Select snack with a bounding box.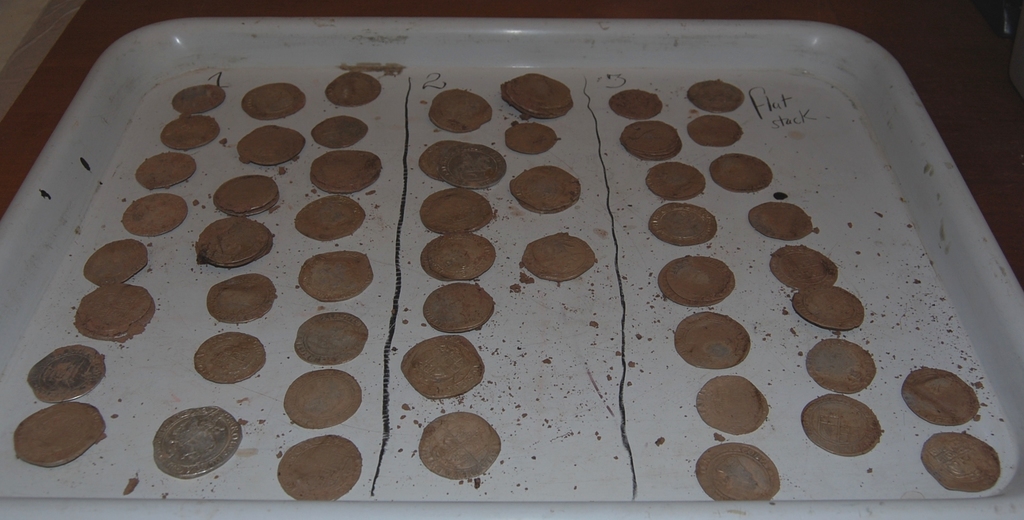
Rect(30, 348, 109, 407).
